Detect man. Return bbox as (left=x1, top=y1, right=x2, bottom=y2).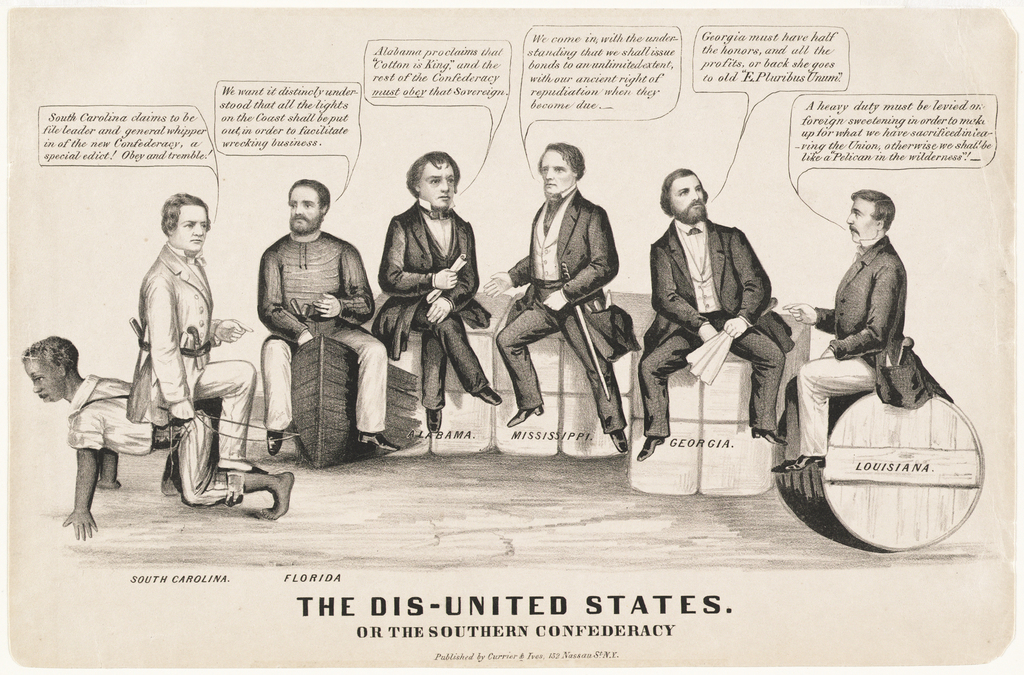
(left=771, top=189, right=955, bottom=473).
